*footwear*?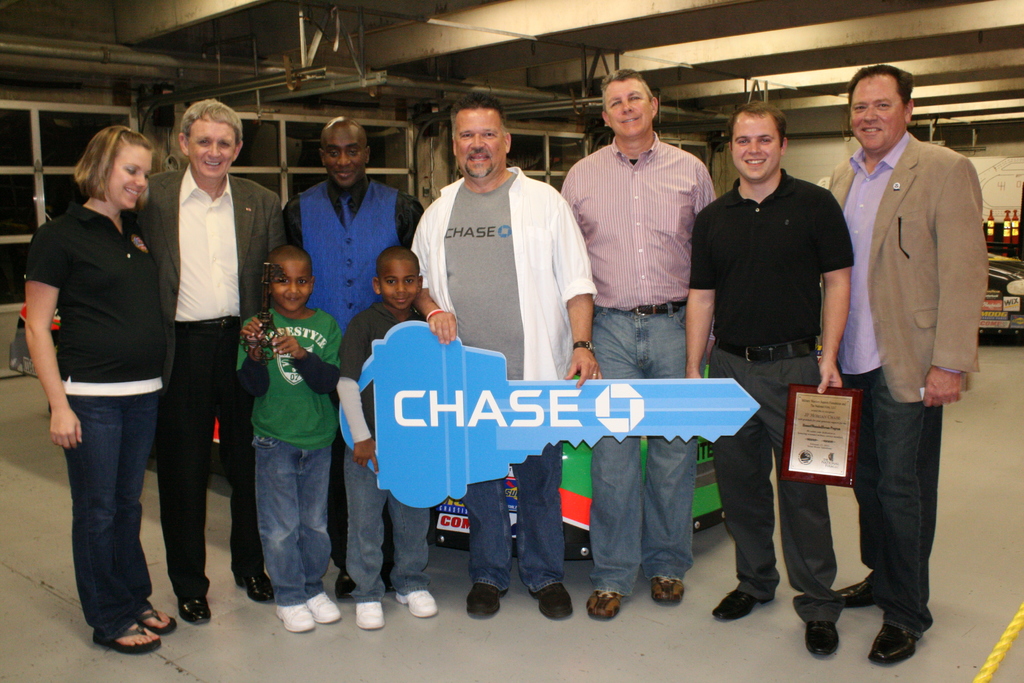
BBox(645, 572, 687, 607)
